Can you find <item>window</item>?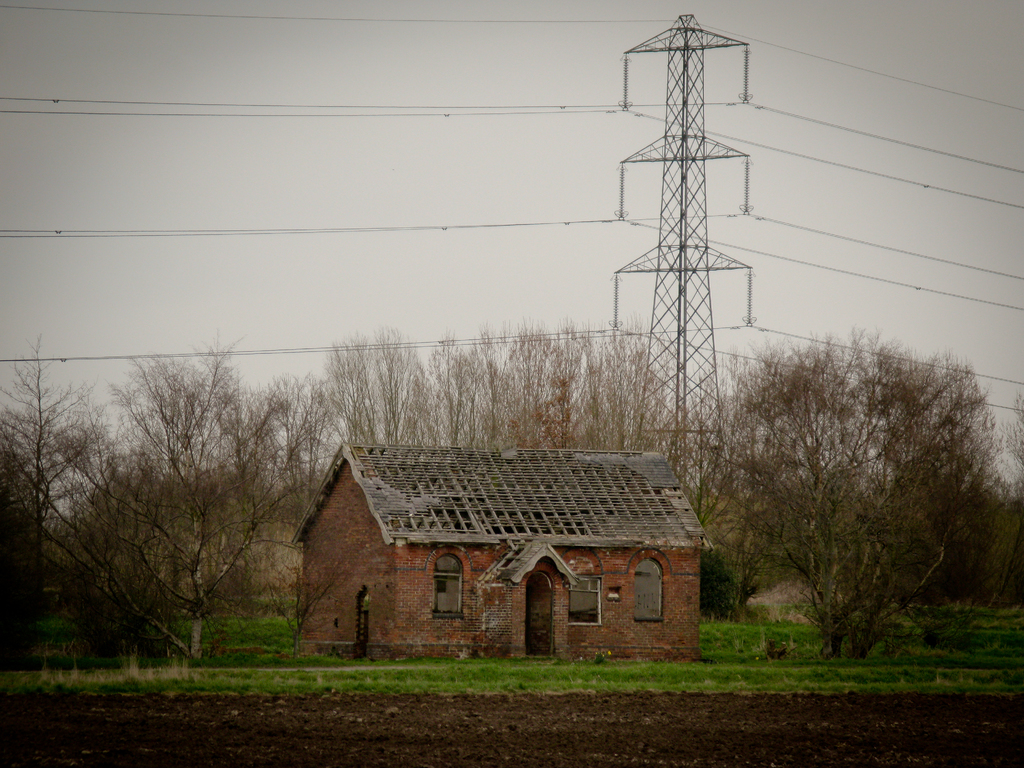
Yes, bounding box: 434, 557, 460, 616.
